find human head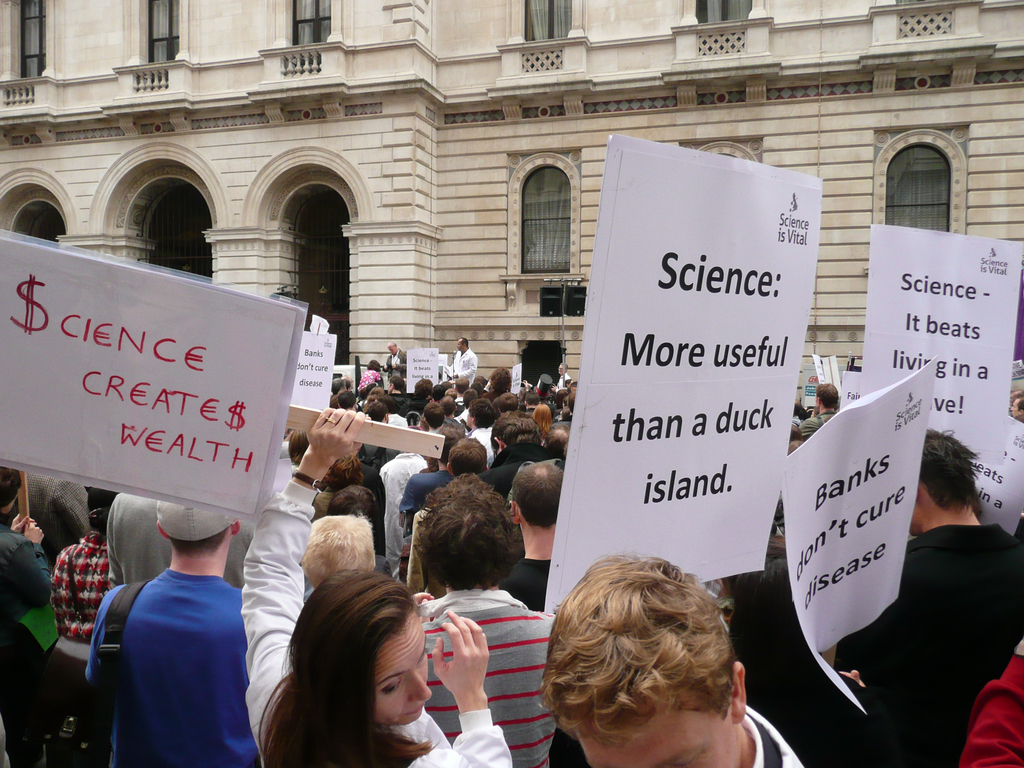
<region>387, 339, 397, 355</region>
